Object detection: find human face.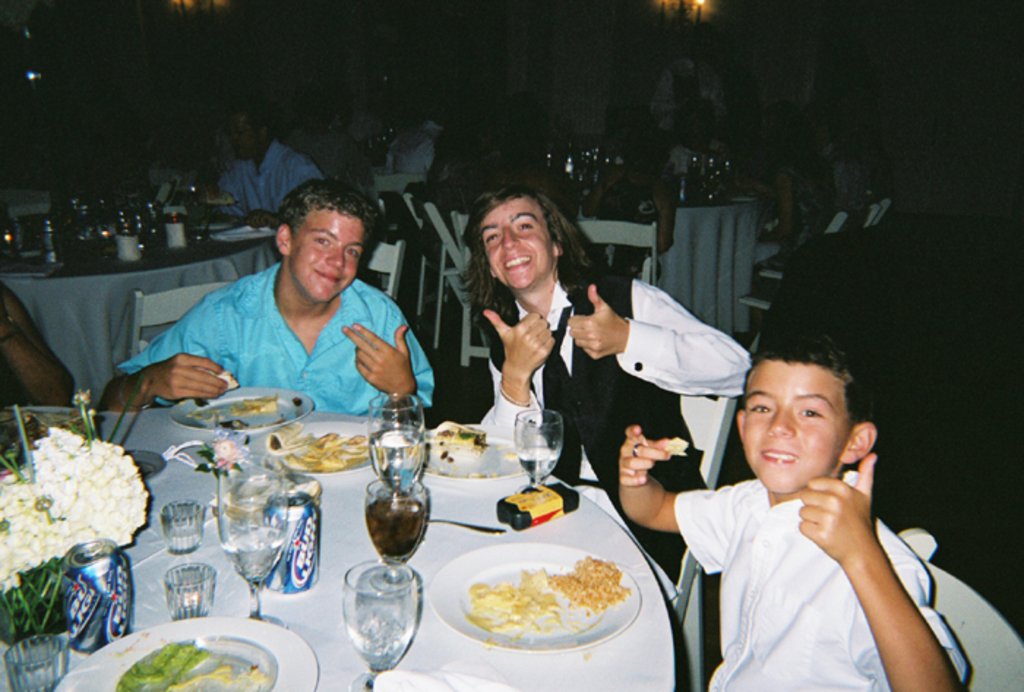
(481,202,553,293).
